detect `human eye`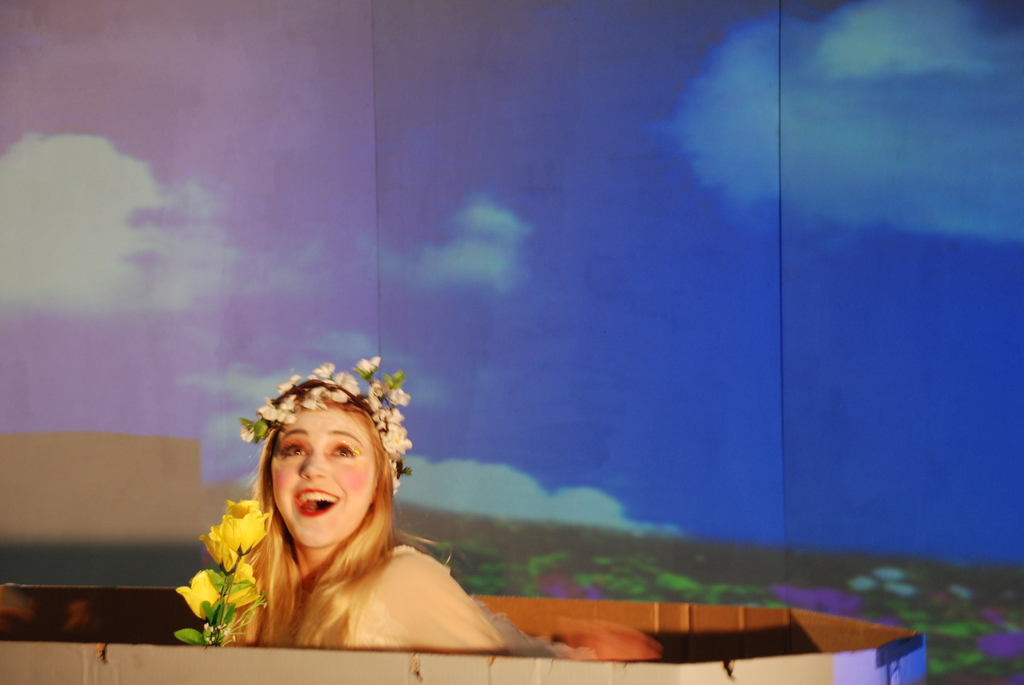
BBox(275, 441, 307, 461)
